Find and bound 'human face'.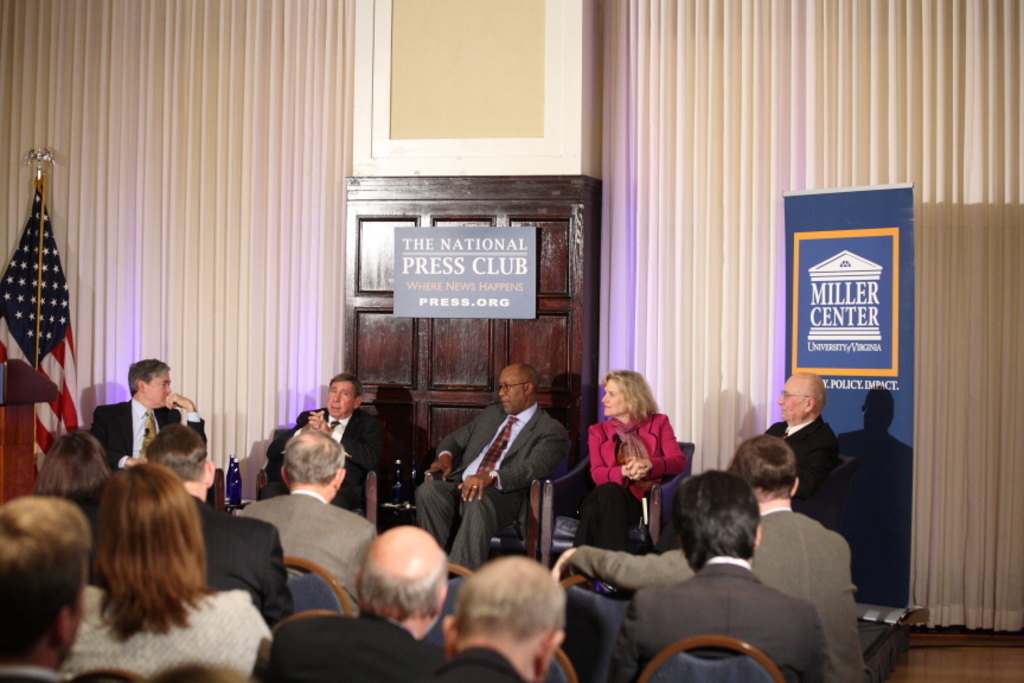
Bound: [601,379,627,417].
